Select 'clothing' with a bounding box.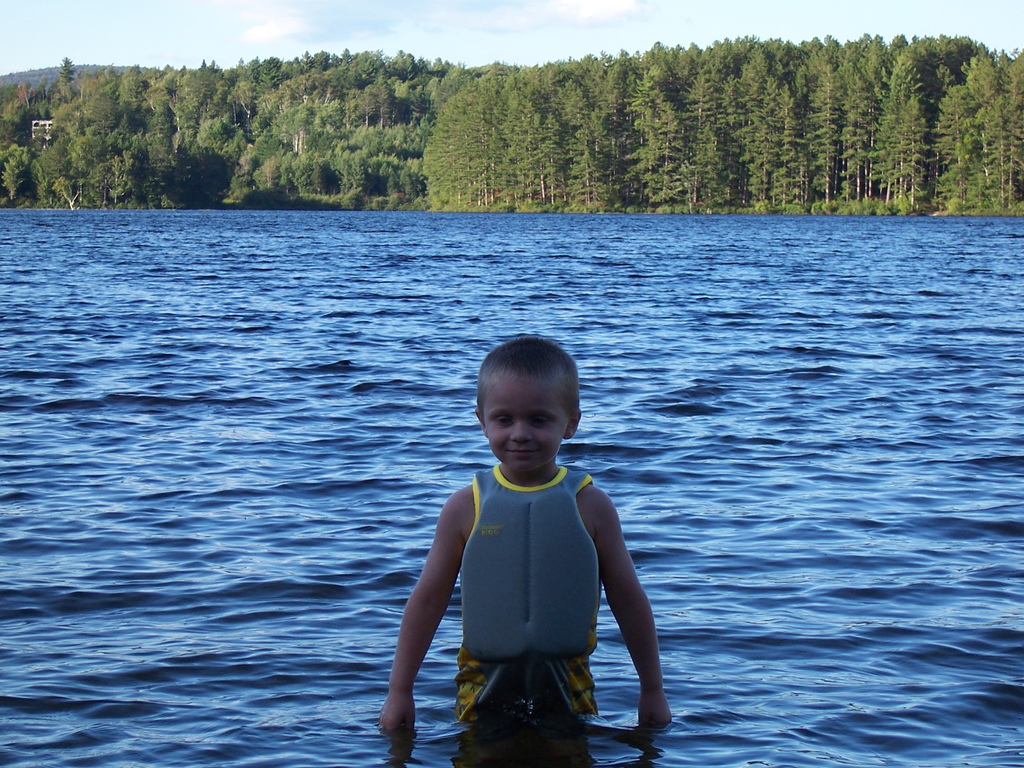
detection(373, 333, 669, 729).
